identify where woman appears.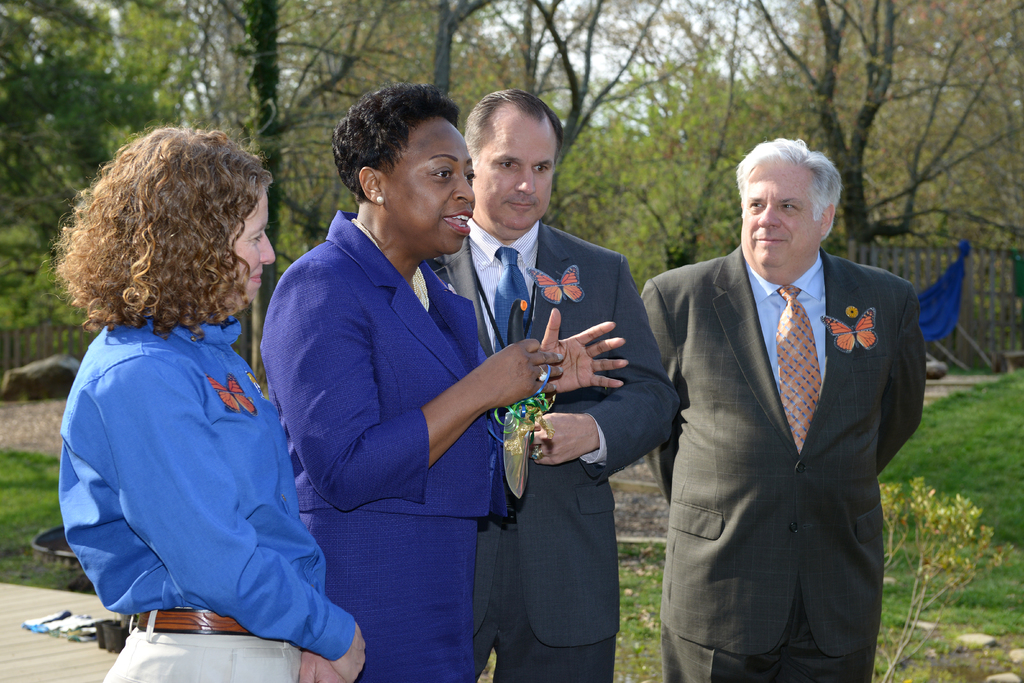
Appears at 257 83 629 682.
